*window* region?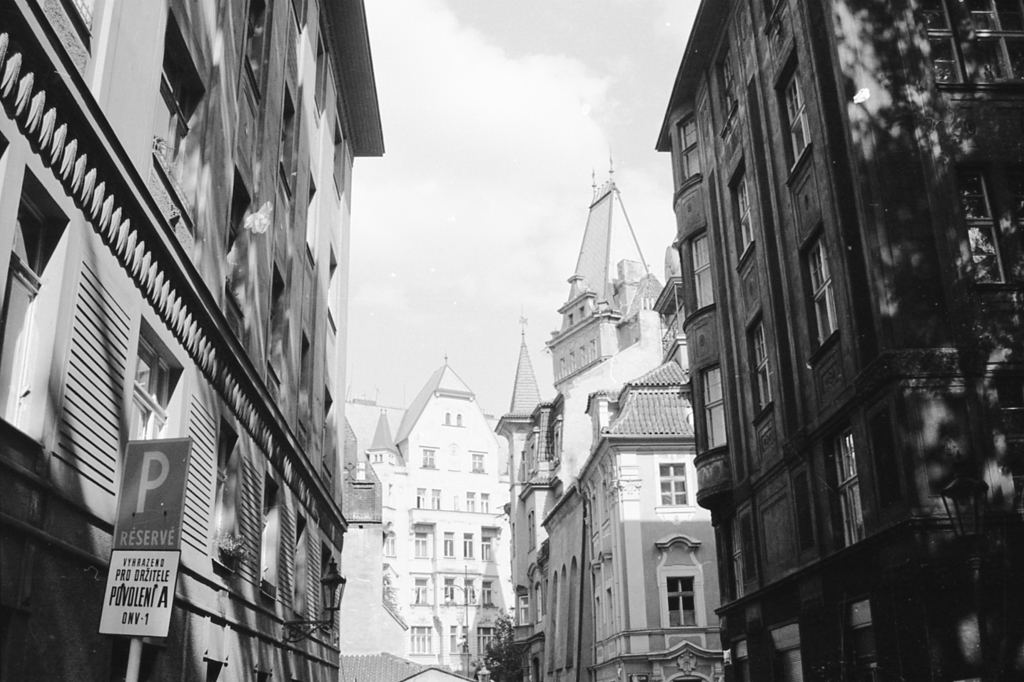
box(424, 486, 440, 511)
